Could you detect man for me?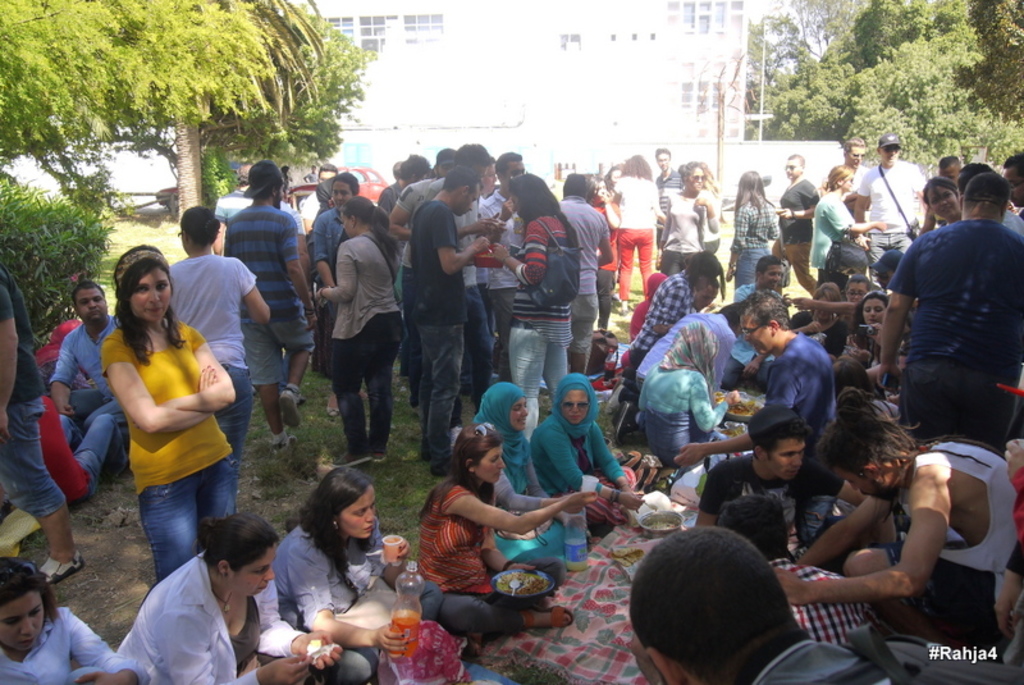
Detection result: 488,156,529,338.
